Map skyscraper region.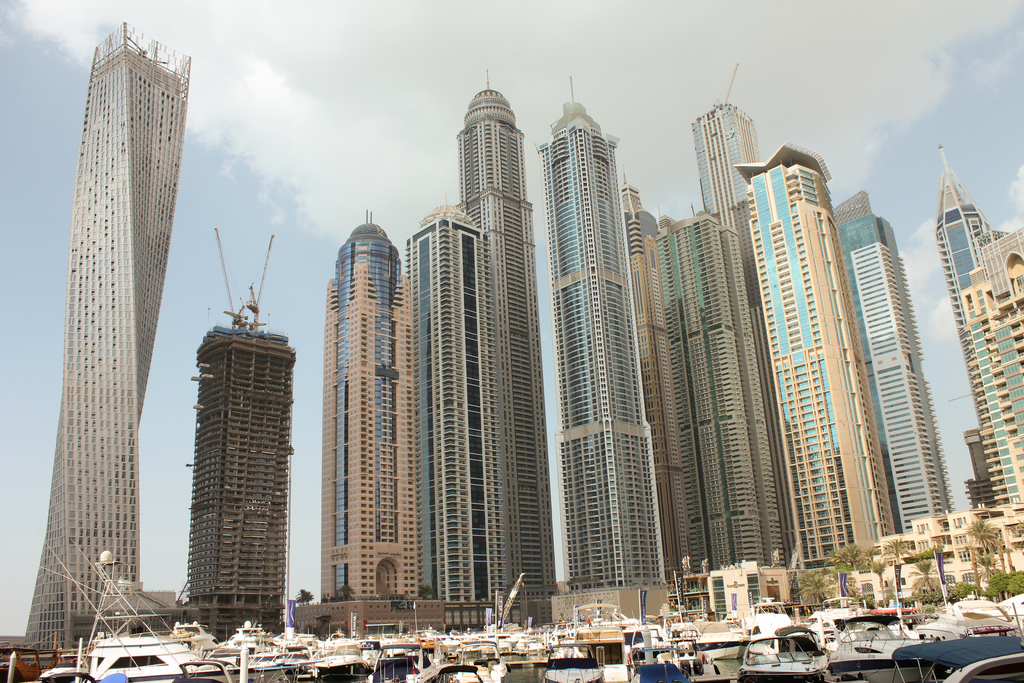
Mapped to 734, 145, 889, 574.
